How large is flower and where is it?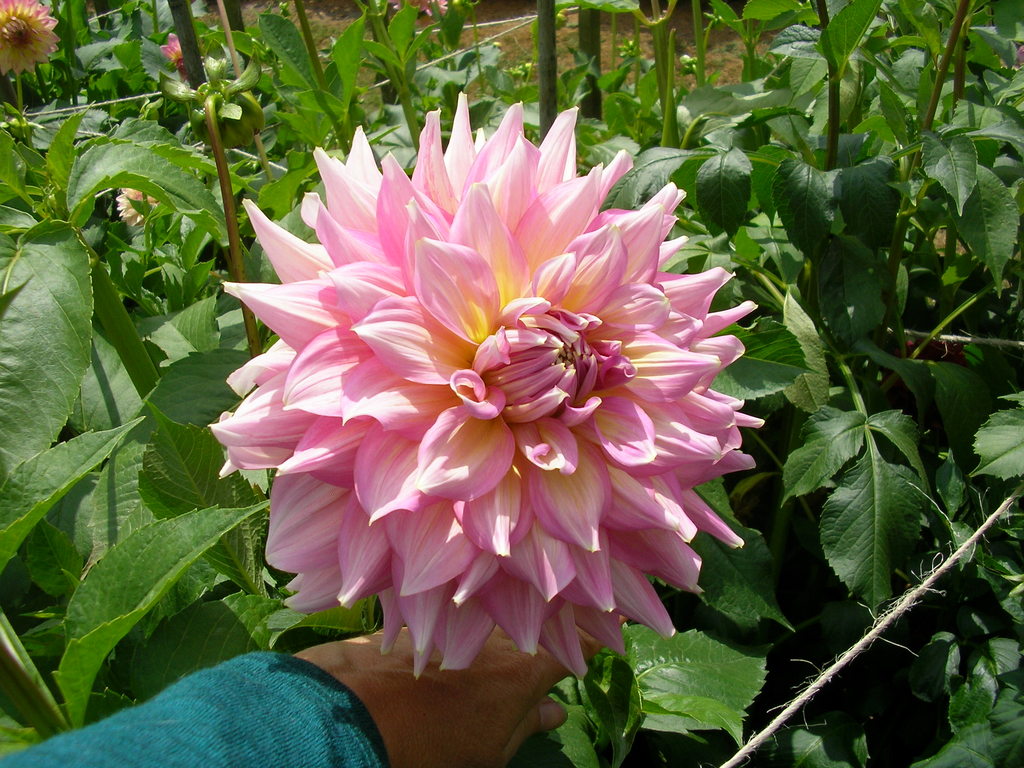
Bounding box: Rect(113, 188, 158, 227).
